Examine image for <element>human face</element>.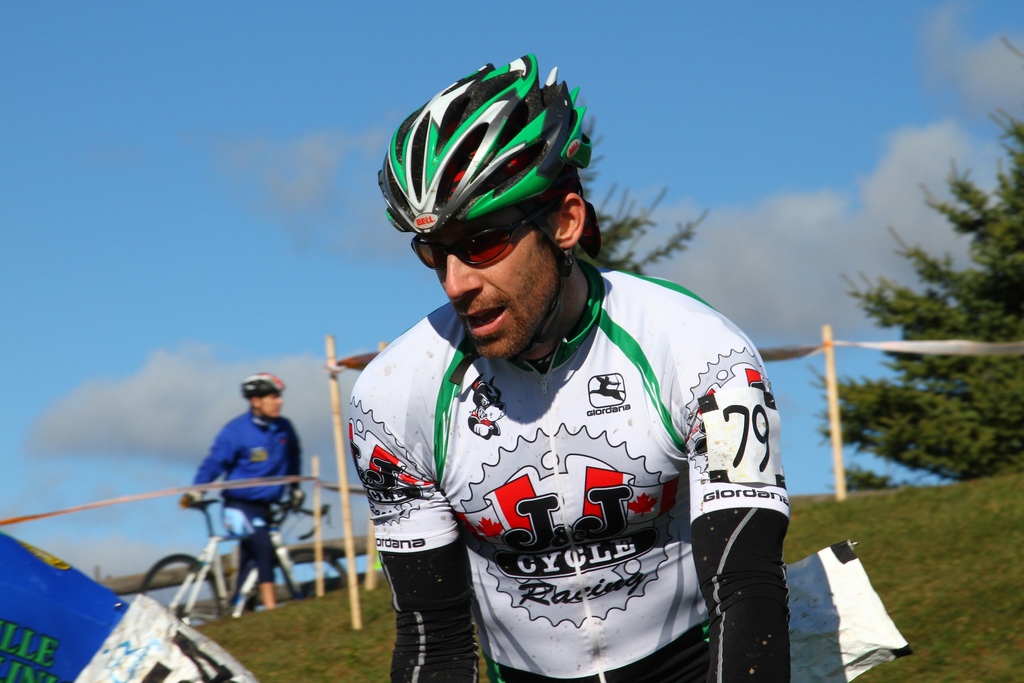
Examination result: left=255, top=391, right=292, bottom=422.
